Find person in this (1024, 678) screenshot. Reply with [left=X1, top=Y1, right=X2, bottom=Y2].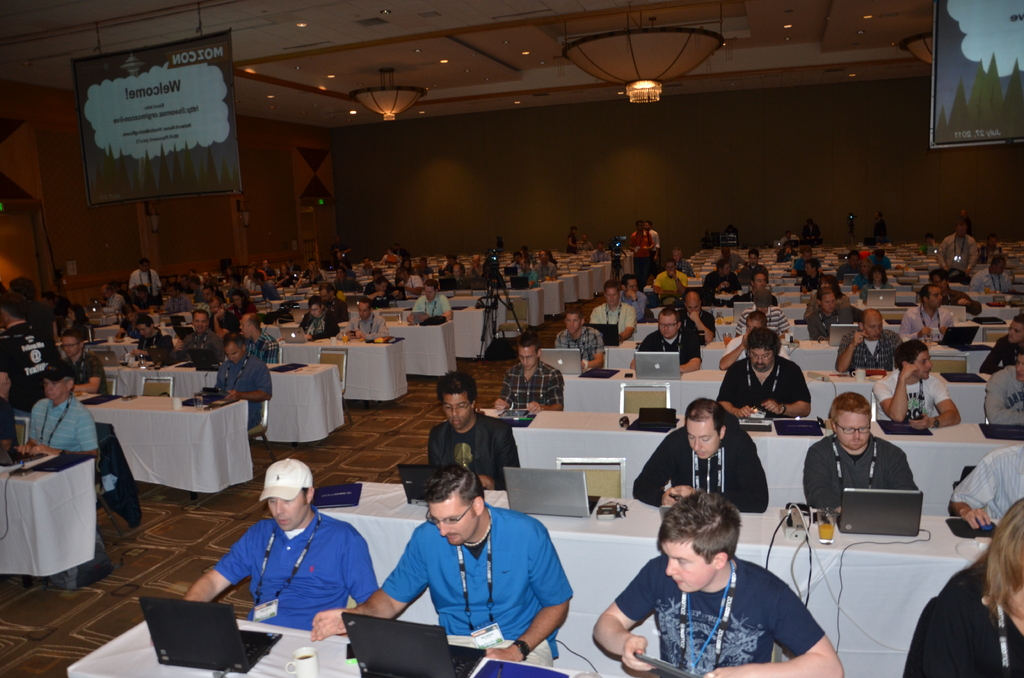
[left=794, top=249, right=826, bottom=275].
